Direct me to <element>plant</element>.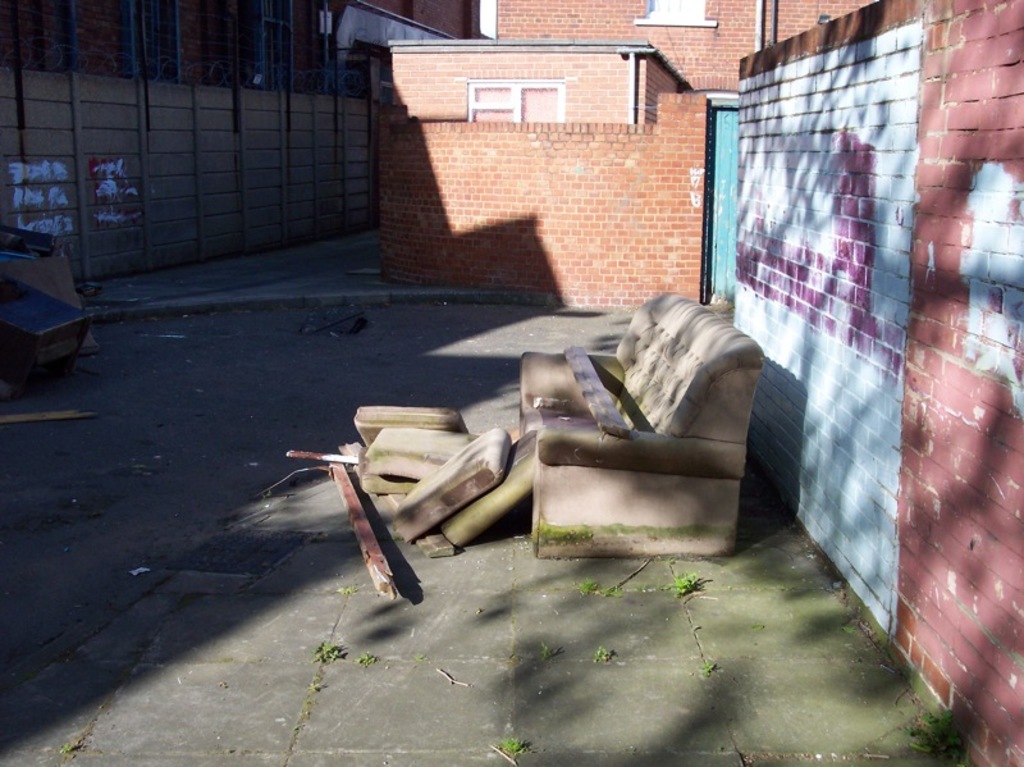
Direction: [500, 735, 527, 753].
